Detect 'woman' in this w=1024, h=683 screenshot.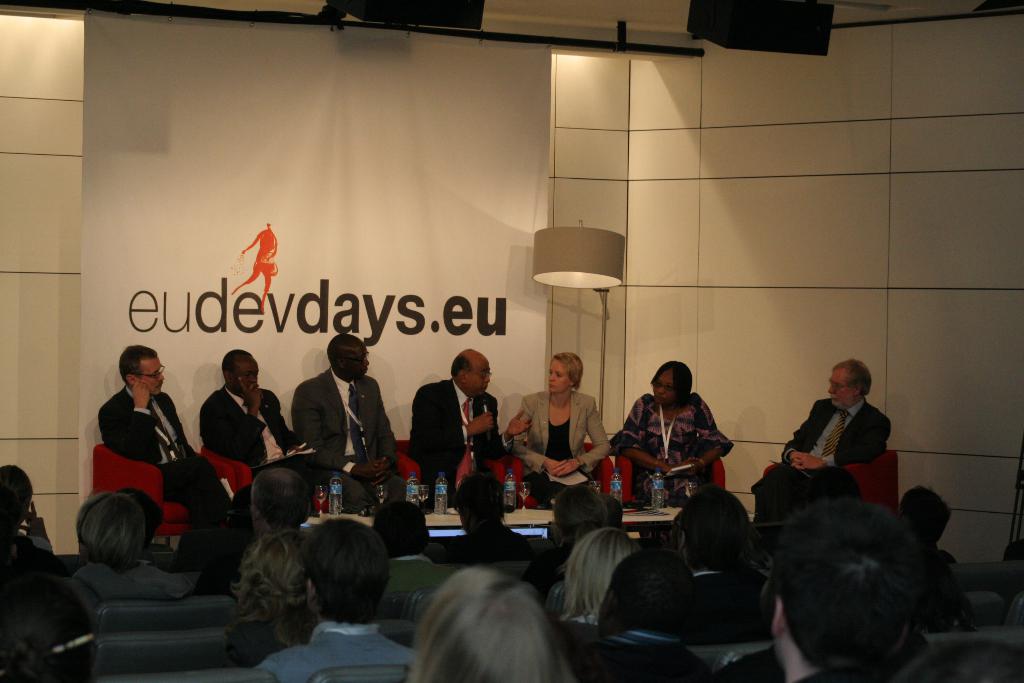
Detection: bbox=[757, 495, 924, 682].
